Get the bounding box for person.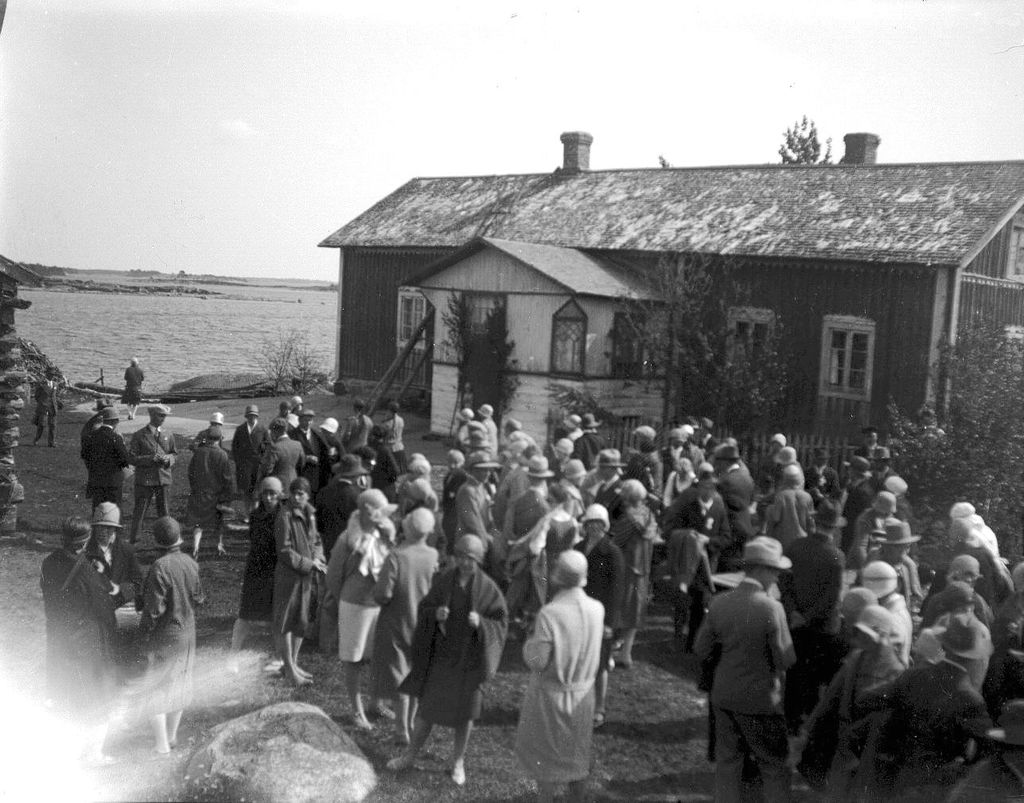
[75, 507, 137, 689].
